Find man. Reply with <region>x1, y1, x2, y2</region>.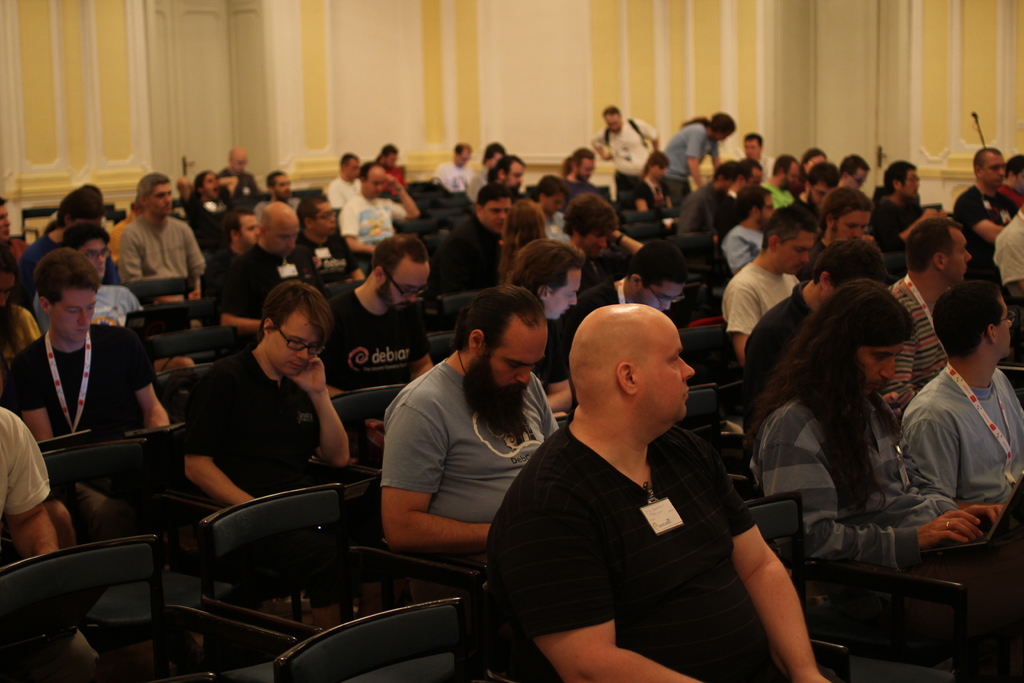
<region>324, 233, 438, 450</region>.
